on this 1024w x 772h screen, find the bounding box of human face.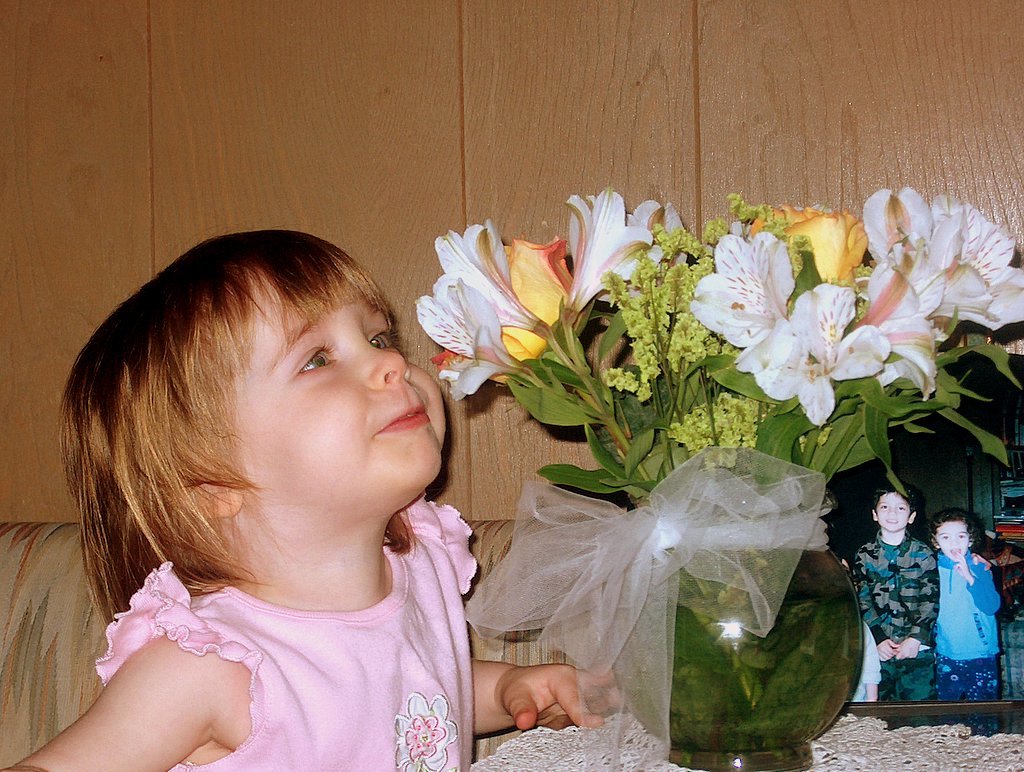
Bounding box: (236,276,446,504).
